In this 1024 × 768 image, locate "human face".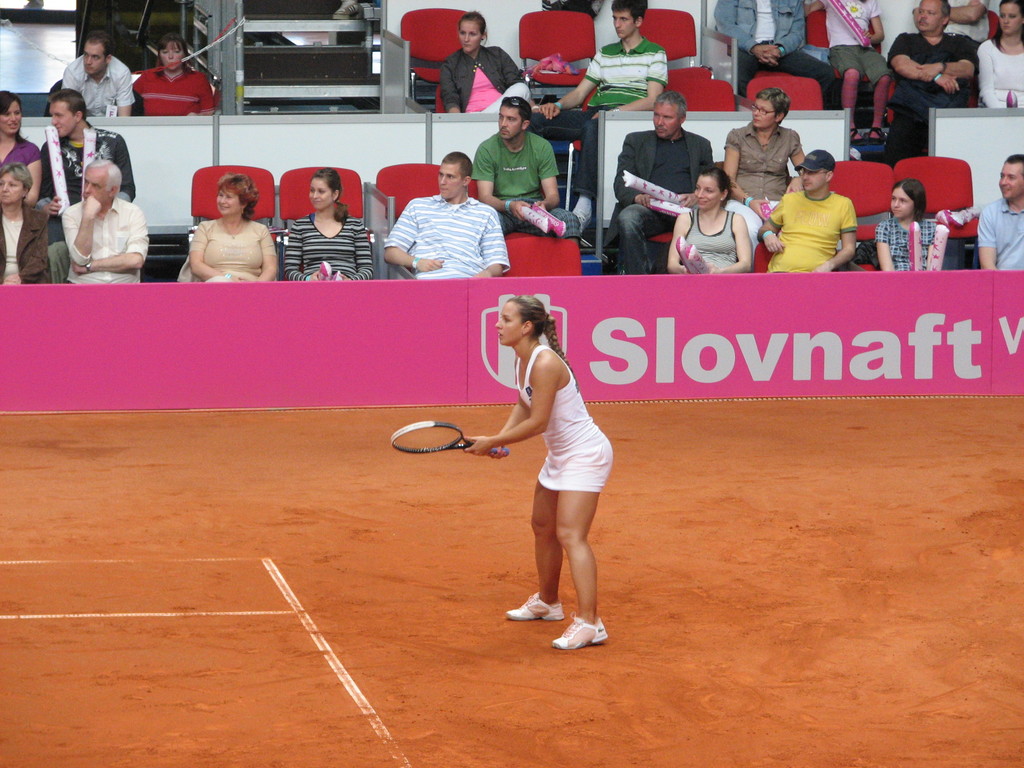
Bounding box: (84,171,110,204).
